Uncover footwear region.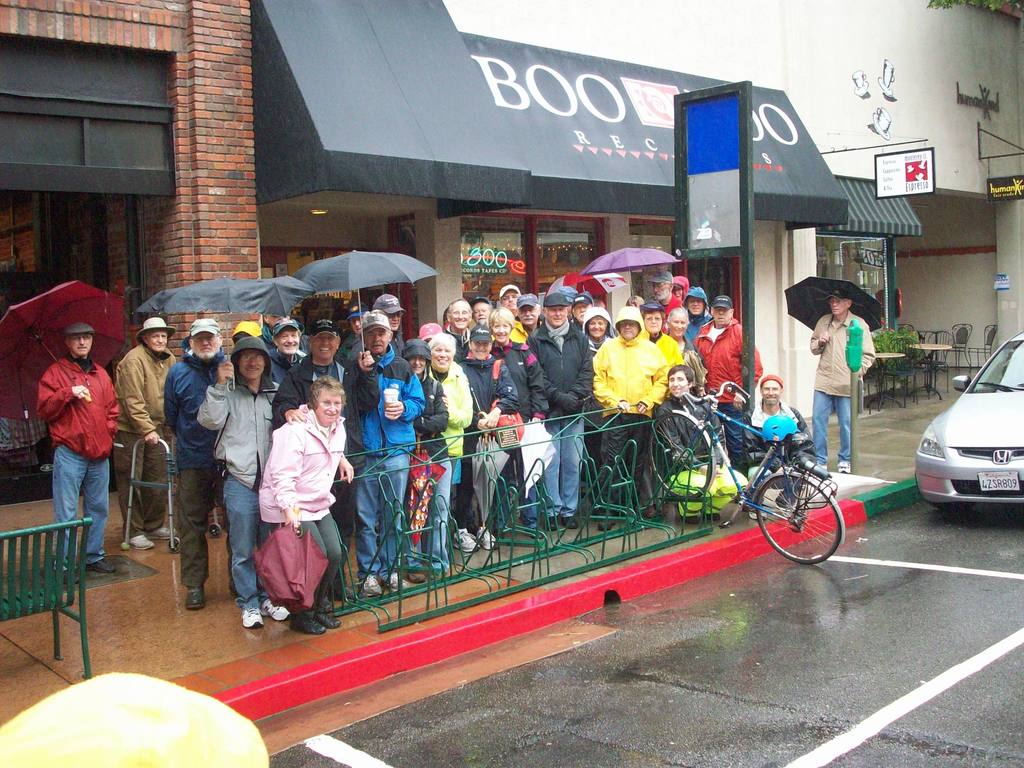
Uncovered: left=262, top=596, right=287, bottom=620.
